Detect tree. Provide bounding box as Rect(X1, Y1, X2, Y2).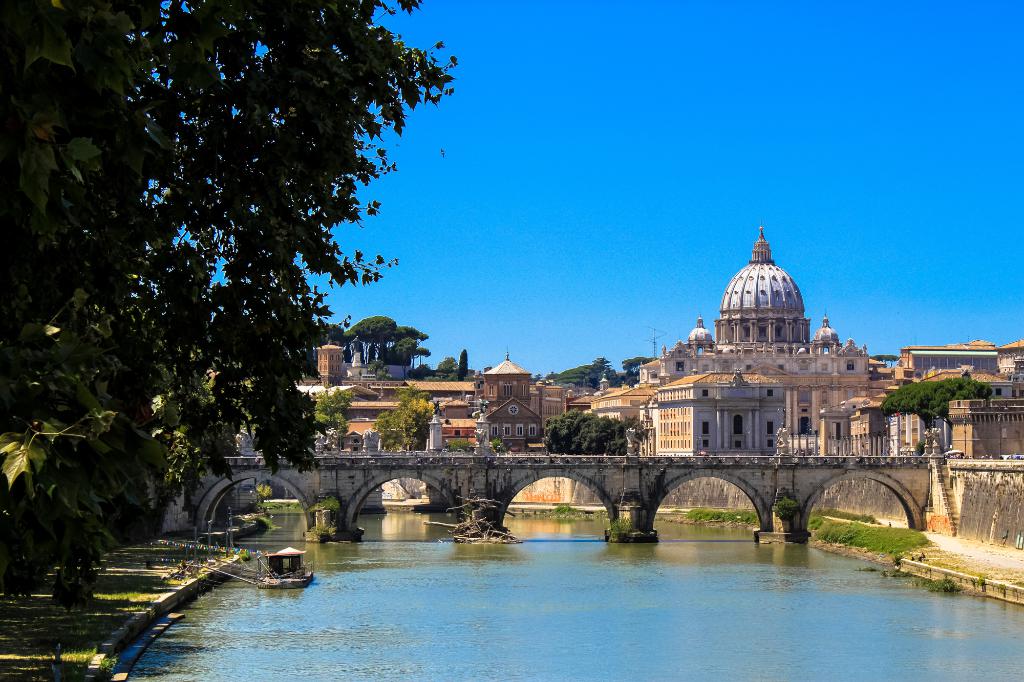
Rect(396, 383, 431, 402).
